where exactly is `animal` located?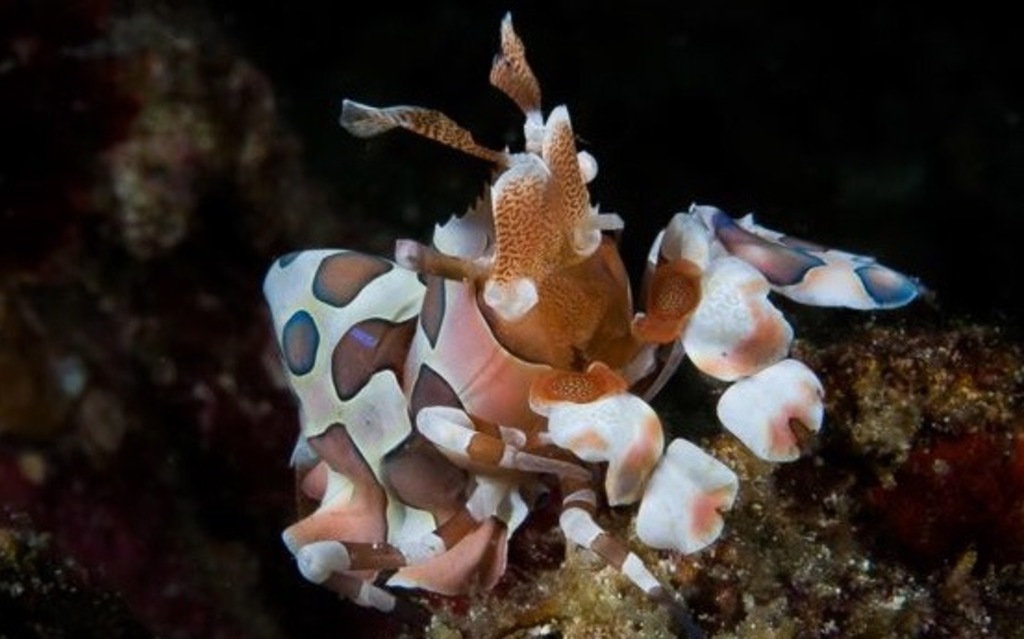
Its bounding box is <bbox>261, 15, 950, 637</bbox>.
